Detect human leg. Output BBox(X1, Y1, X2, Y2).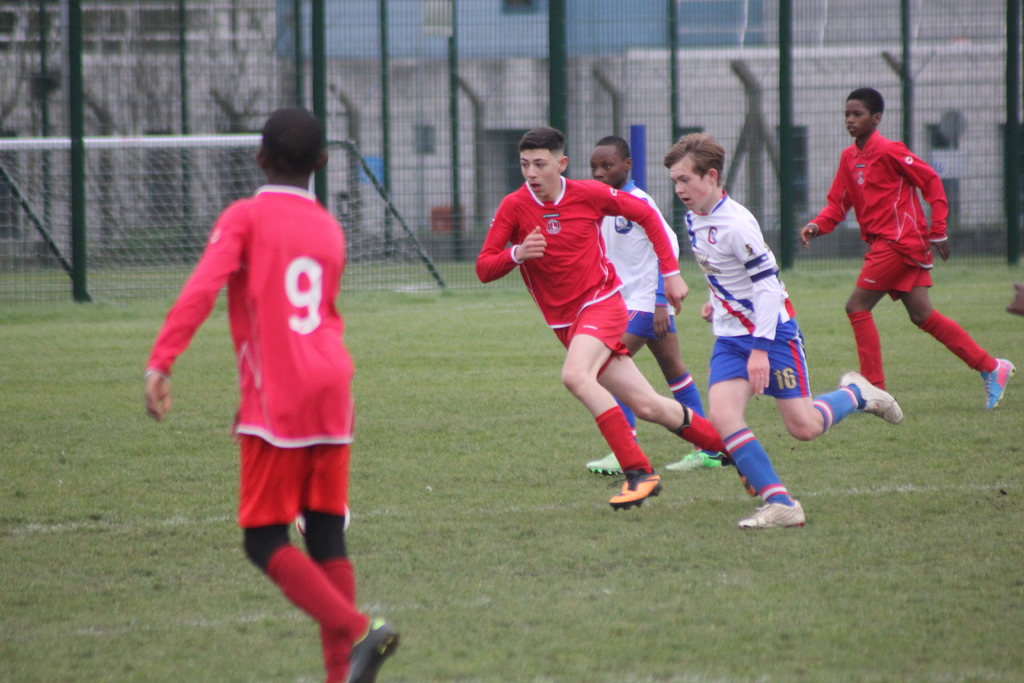
BBox(900, 258, 1020, 406).
